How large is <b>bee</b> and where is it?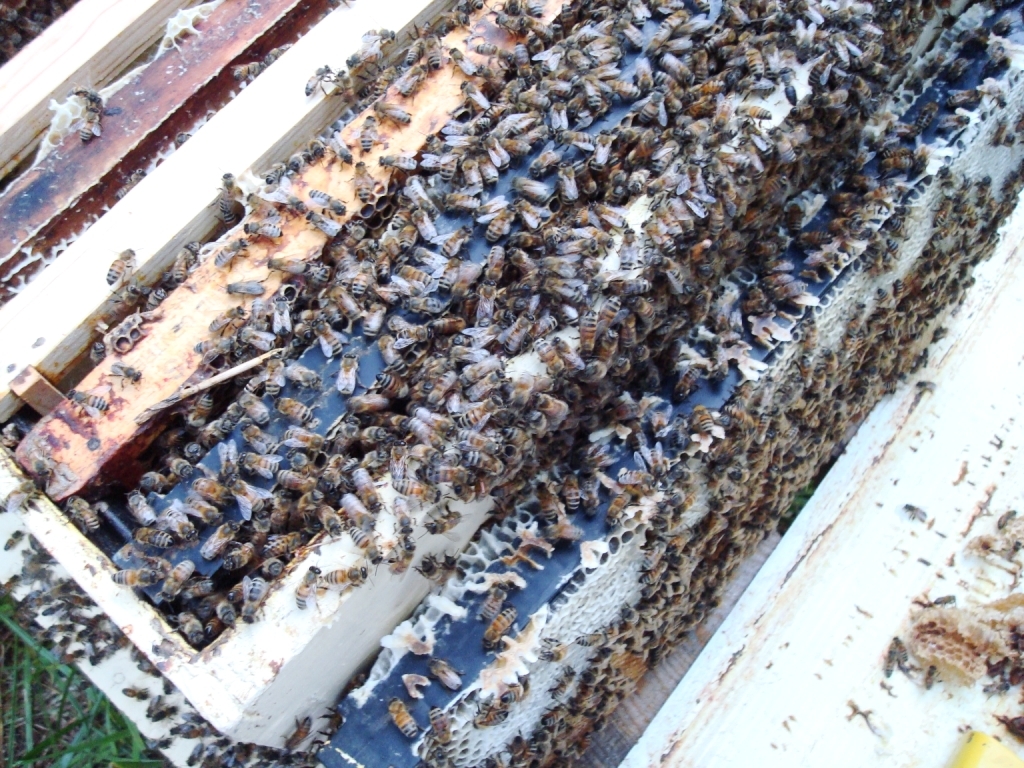
Bounding box: 294 442 319 477.
